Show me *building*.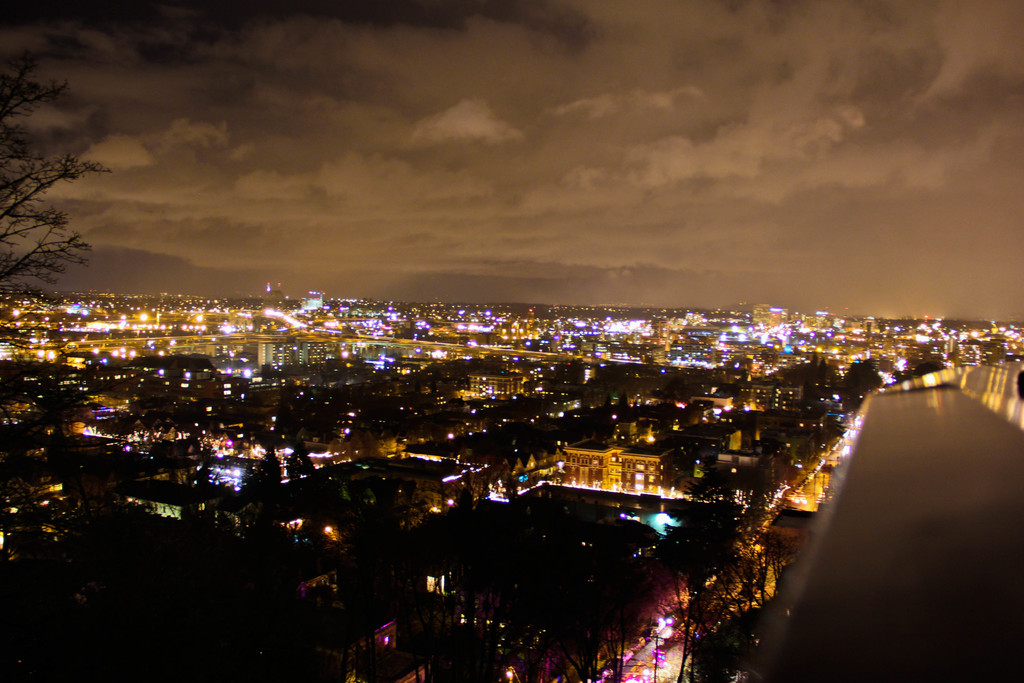
*building* is here: 467, 375, 520, 399.
